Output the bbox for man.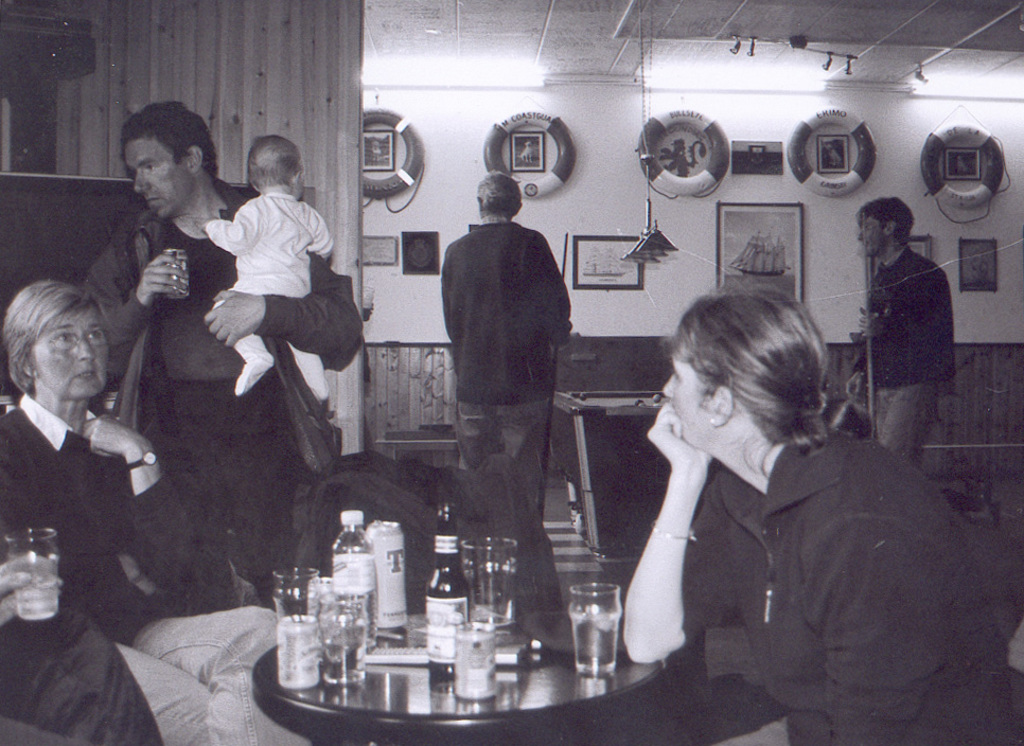
l=78, t=99, r=368, b=611.
